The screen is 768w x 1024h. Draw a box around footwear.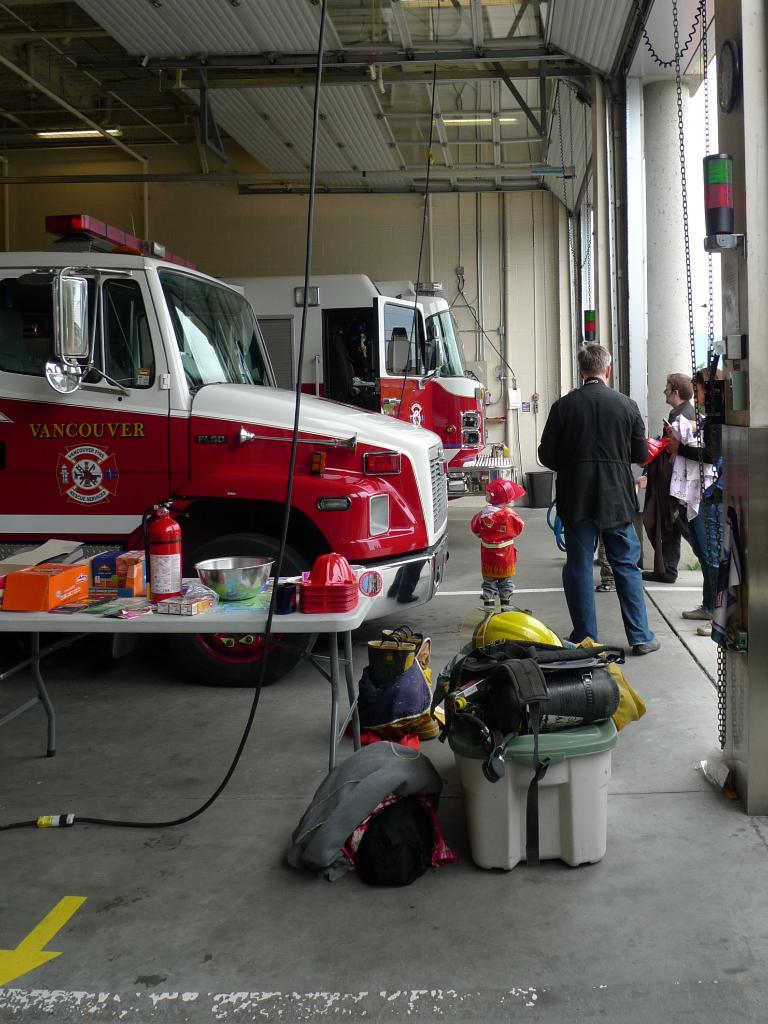
pyautogui.locateOnScreen(591, 578, 615, 593).
